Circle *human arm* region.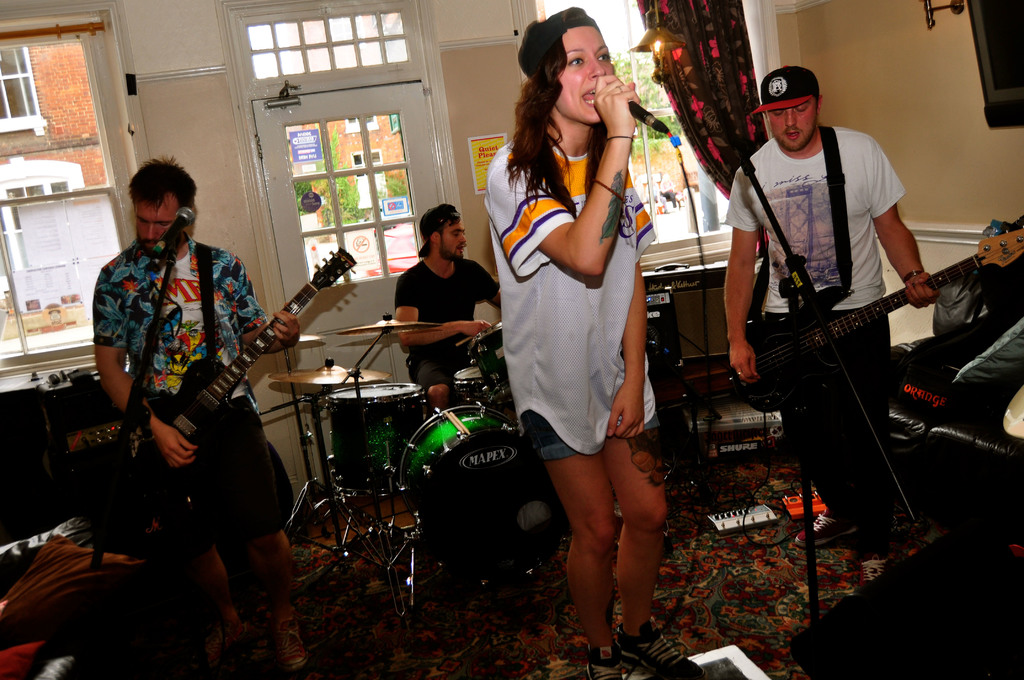
Region: 394:271:492:350.
